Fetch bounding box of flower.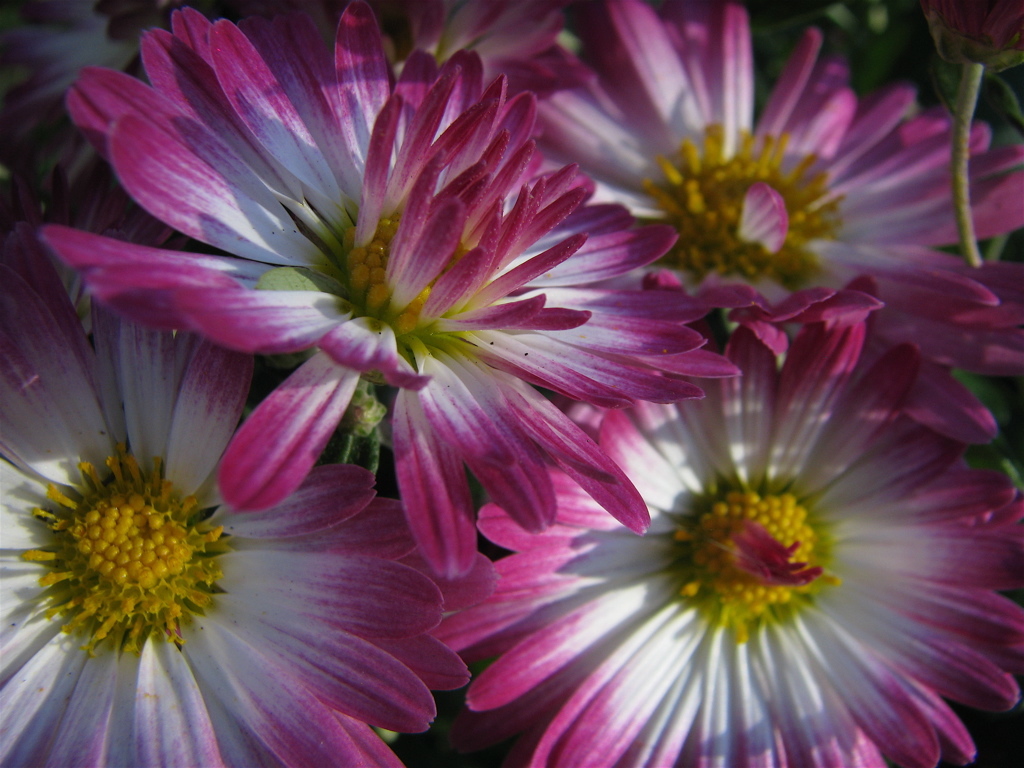
Bbox: box(493, 0, 1021, 375).
